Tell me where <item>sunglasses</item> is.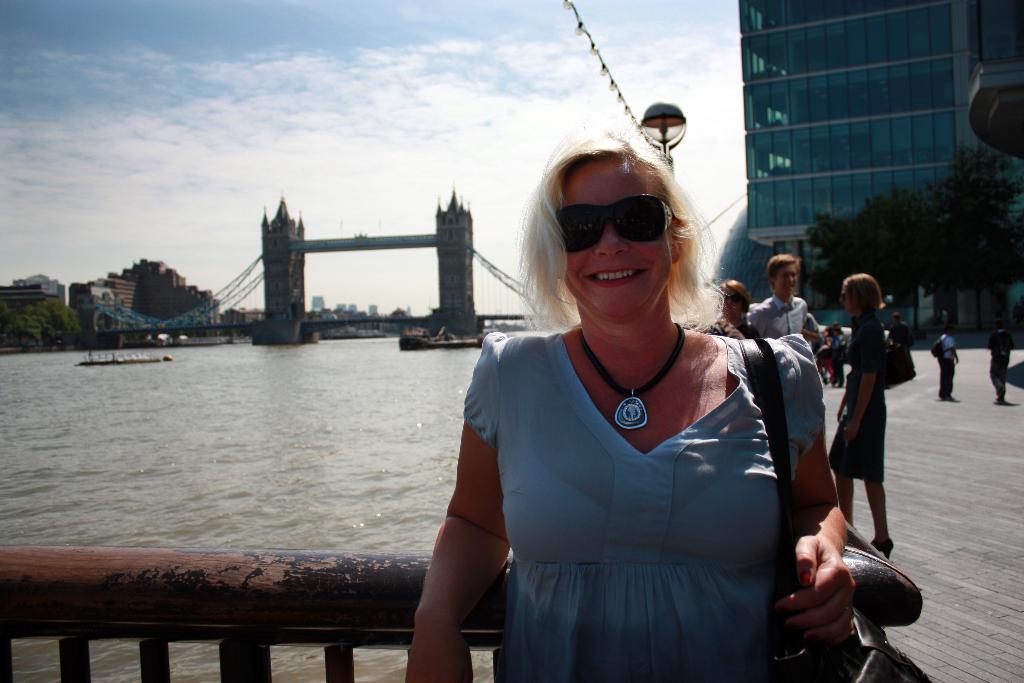
<item>sunglasses</item> is at [x1=838, y1=289, x2=850, y2=302].
